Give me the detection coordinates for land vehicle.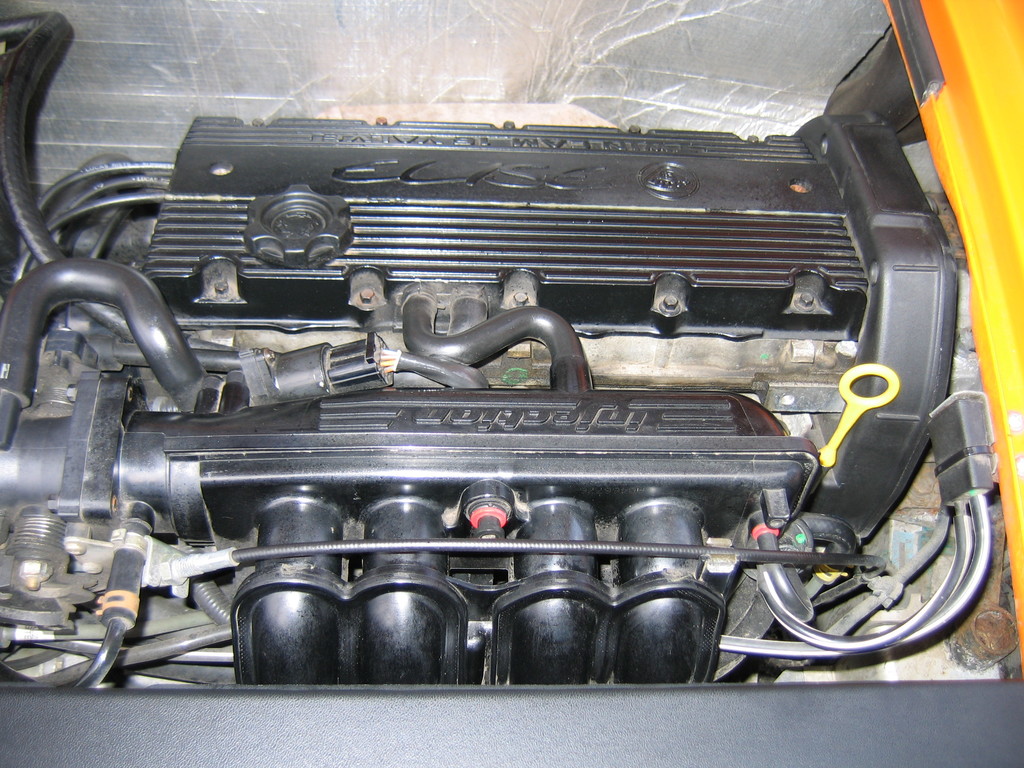
<box>44,82,998,723</box>.
